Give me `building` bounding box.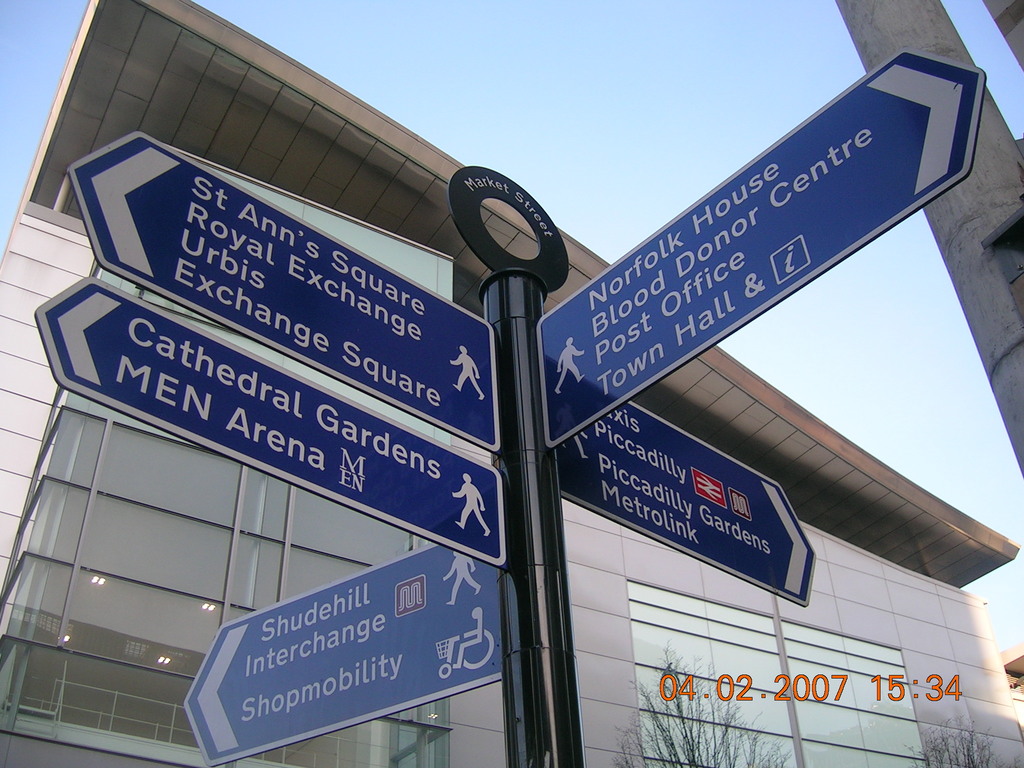
bbox=[2, 2, 1023, 767].
